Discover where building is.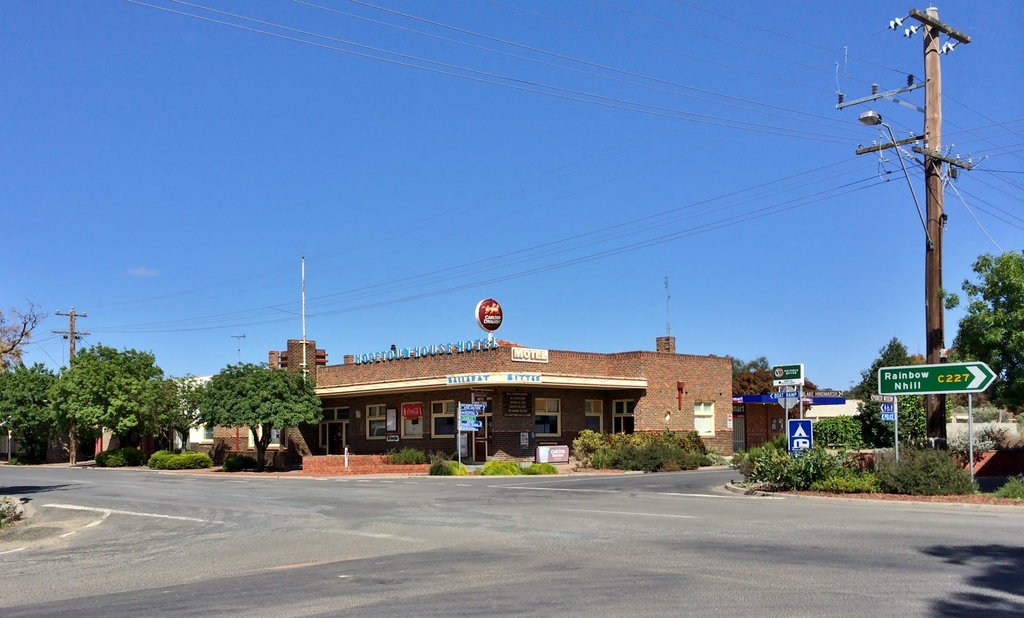
Discovered at locate(172, 378, 256, 453).
